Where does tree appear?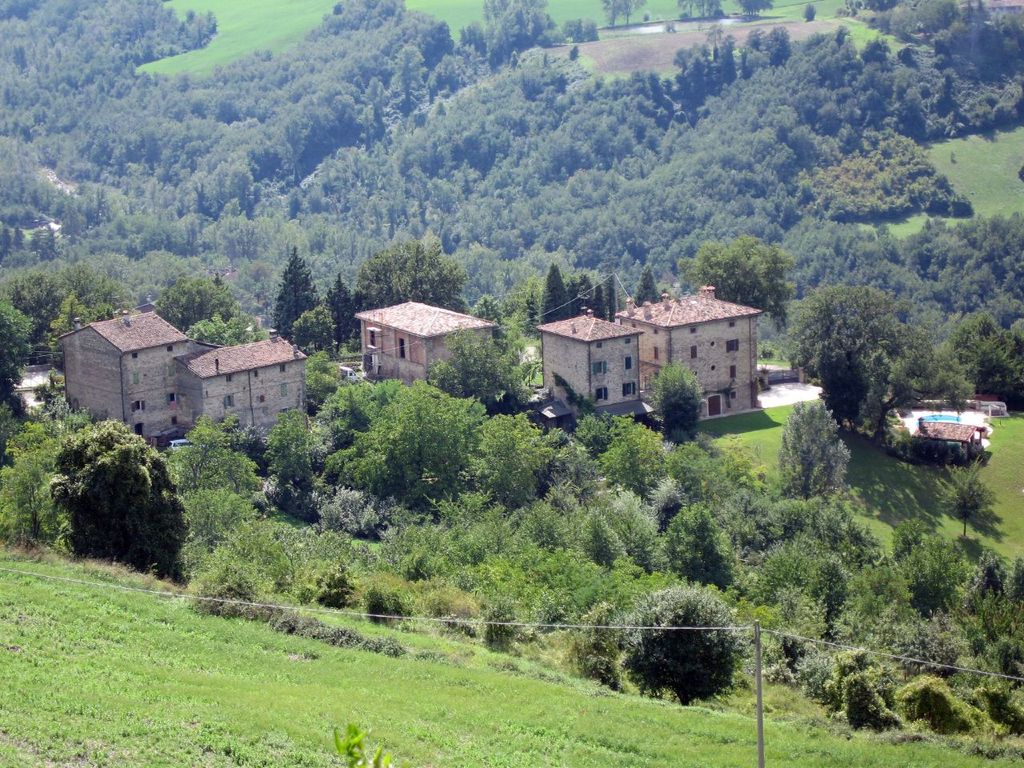
Appears at crop(775, 394, 850, 501).
